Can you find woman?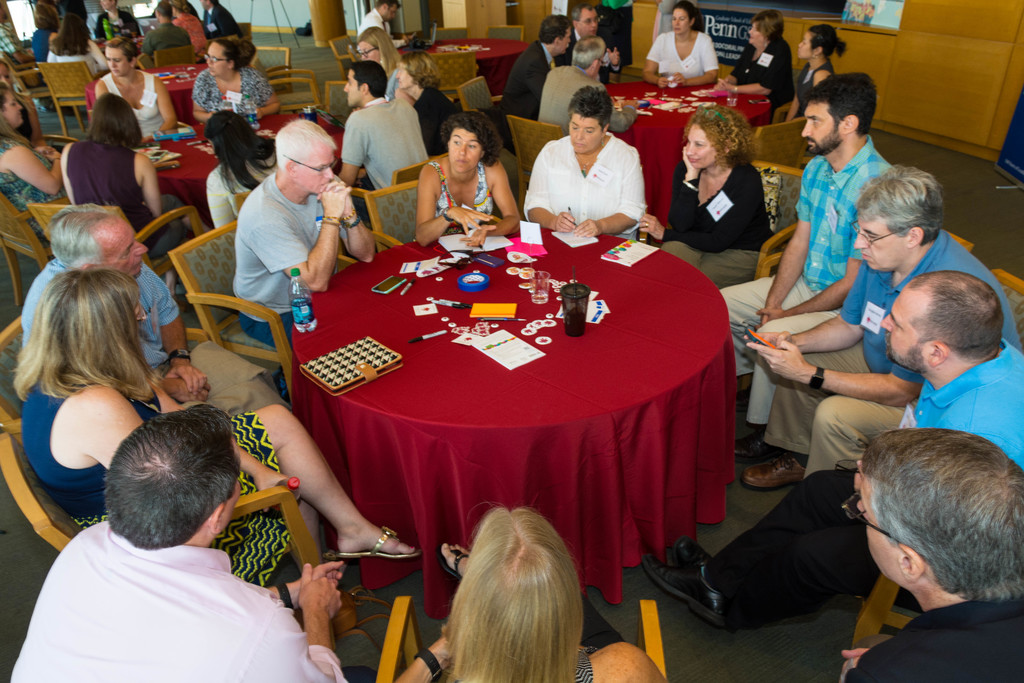
Yes, bounding box: 47:2:109:82.
